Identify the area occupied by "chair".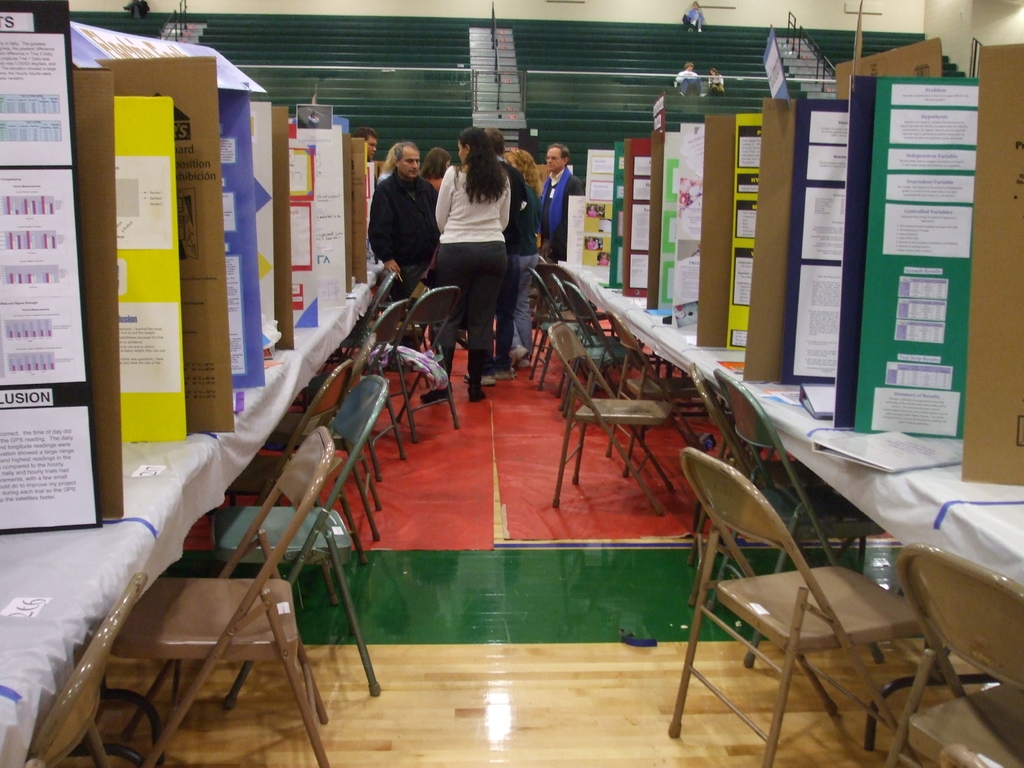
Area: select_region(207, 378, 390, 714).
